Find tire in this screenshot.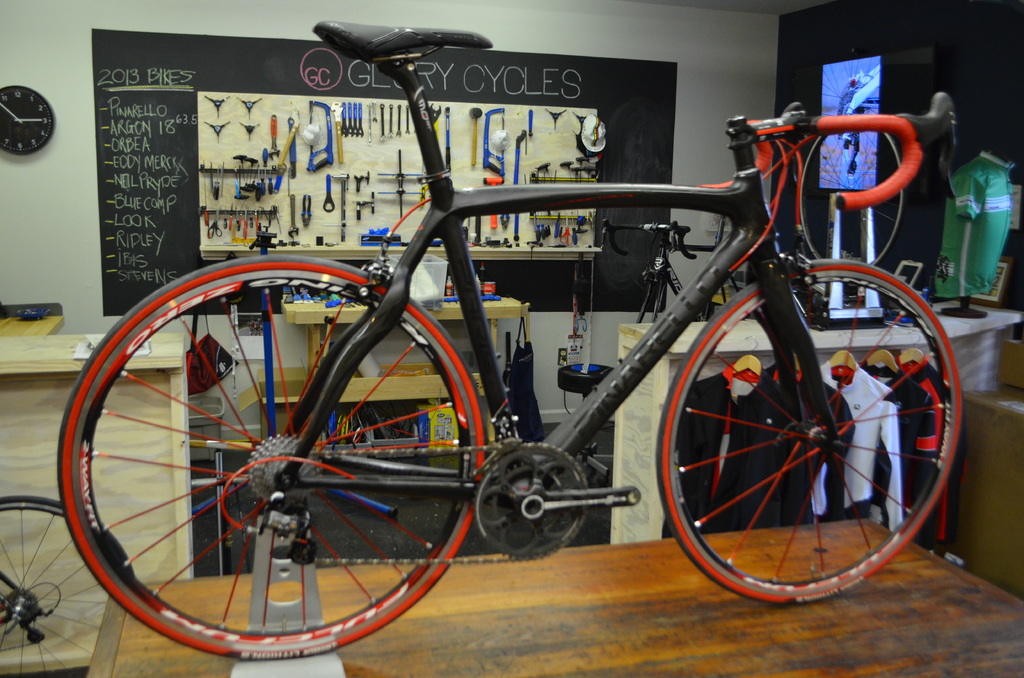
The bounding box for tire is 58:255:486:662.
